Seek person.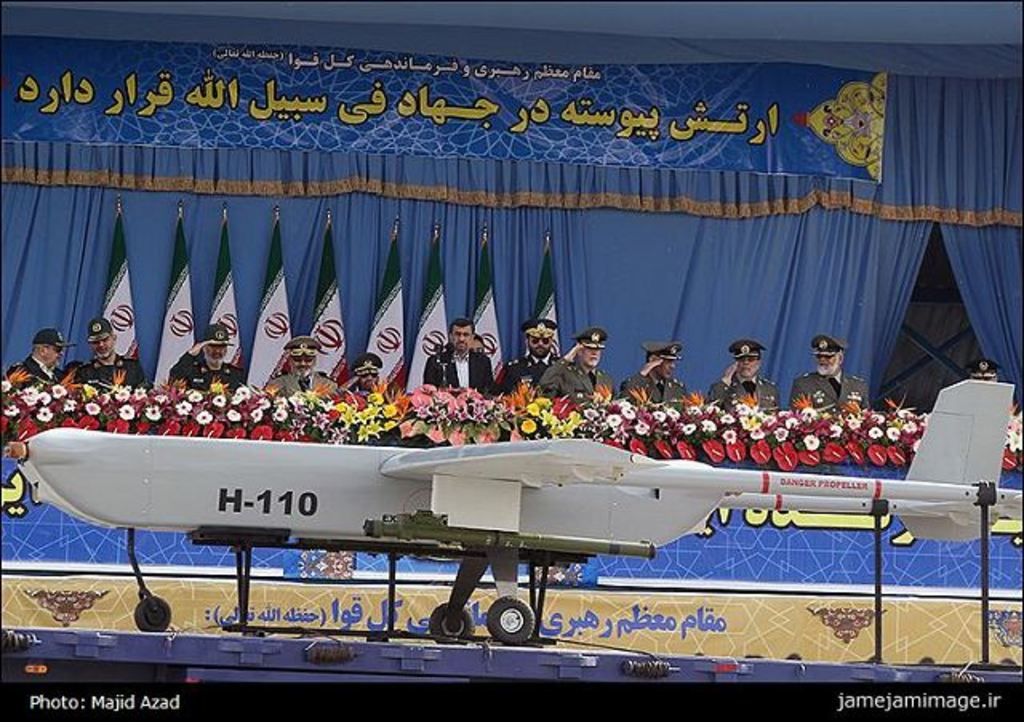
bbox=[965, 360, 1003, 386].
